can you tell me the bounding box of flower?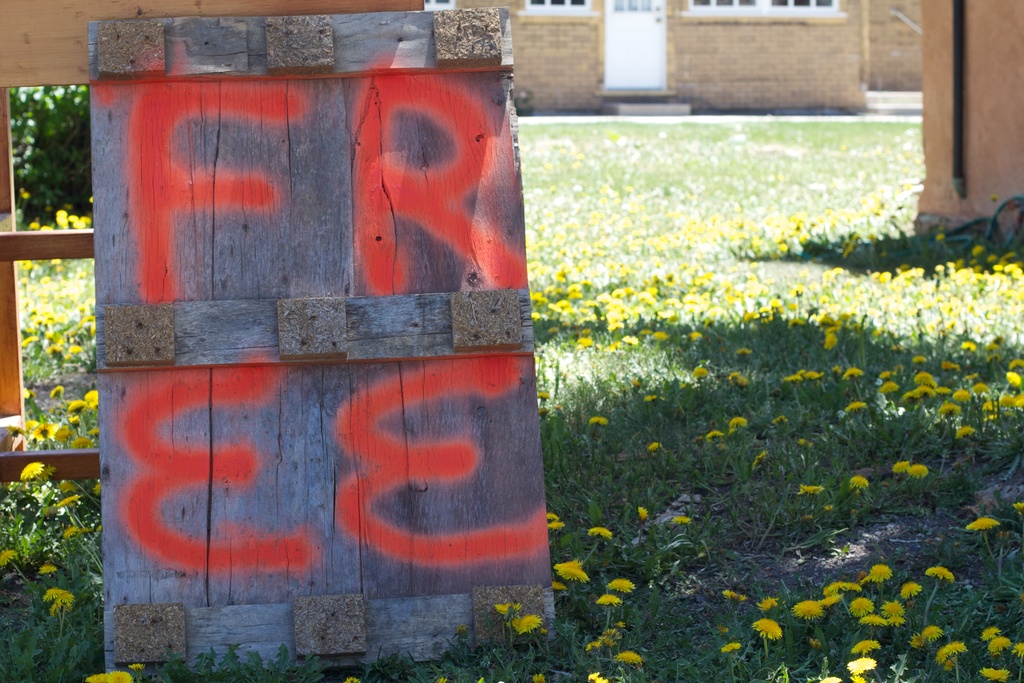
region(850, 472, 870, 492).
